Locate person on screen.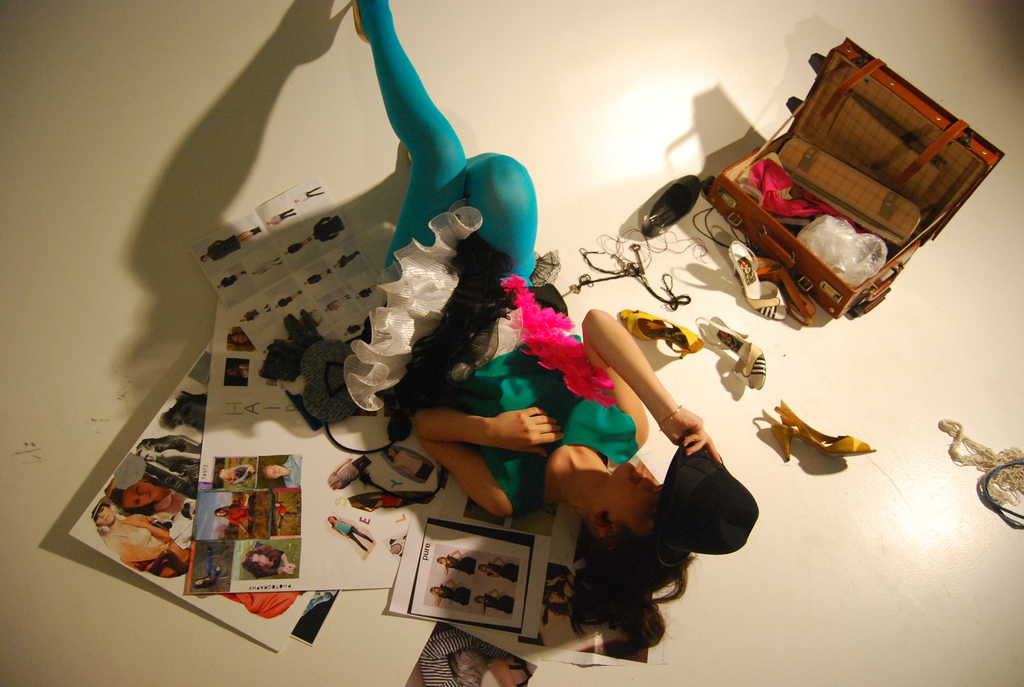
On screen at select_region(264, 207, 300, 226).
